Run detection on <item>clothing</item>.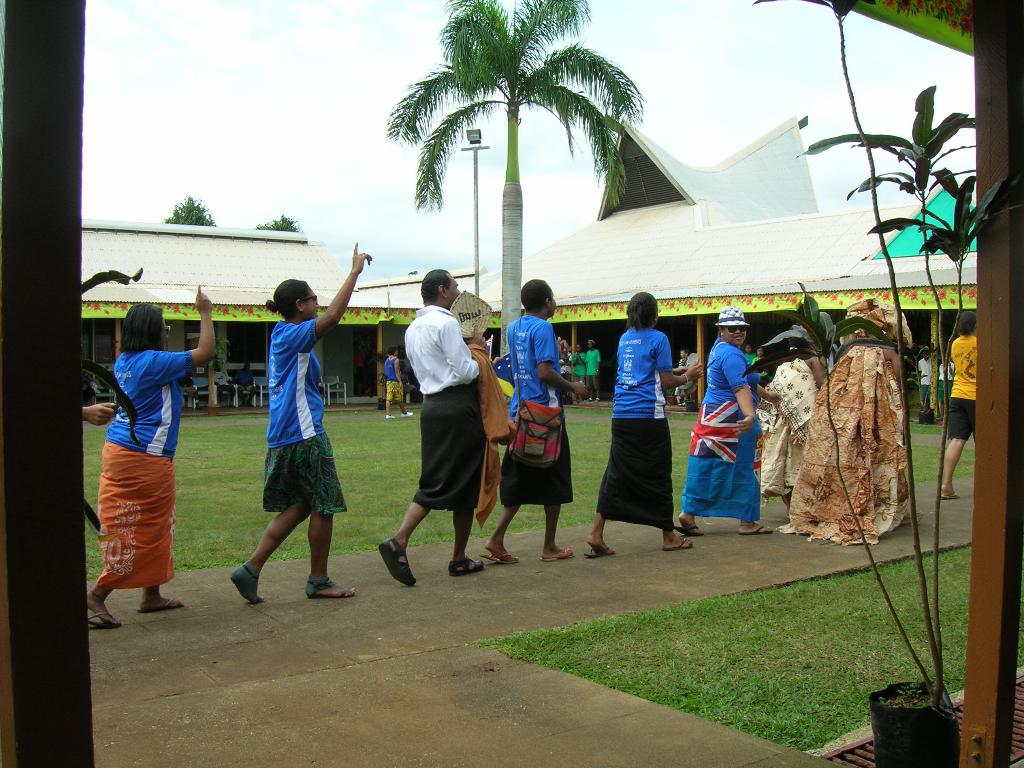
Result: [397,305,486,514].
